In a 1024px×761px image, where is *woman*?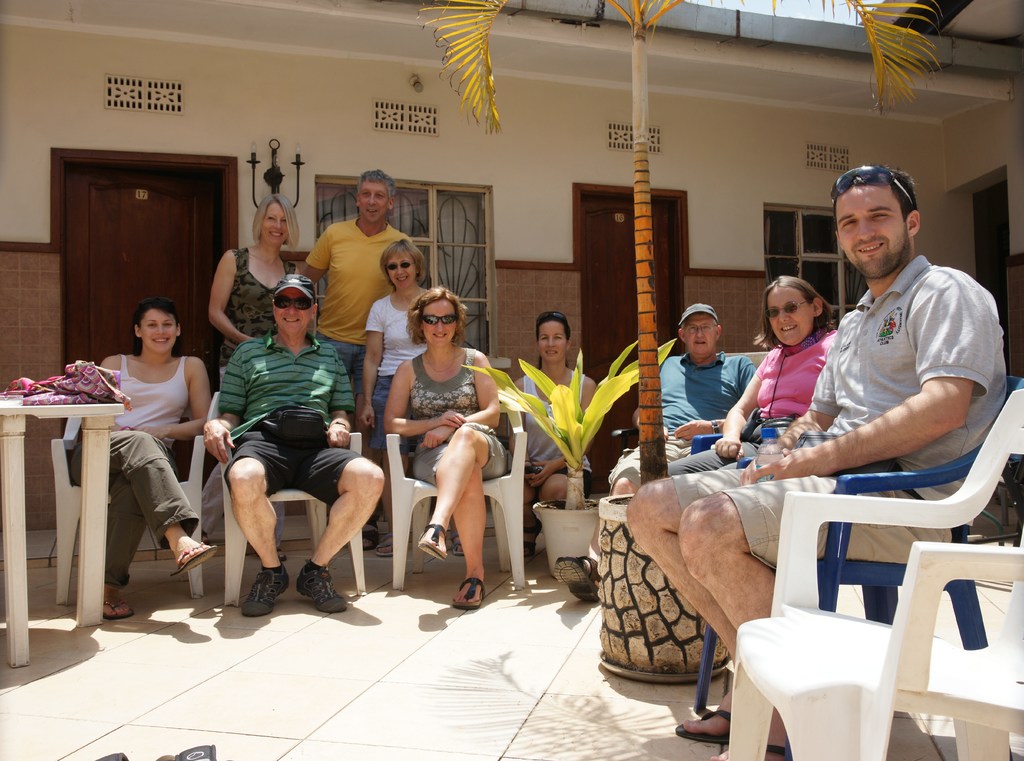
Rect(665, 275, 846, 475).
